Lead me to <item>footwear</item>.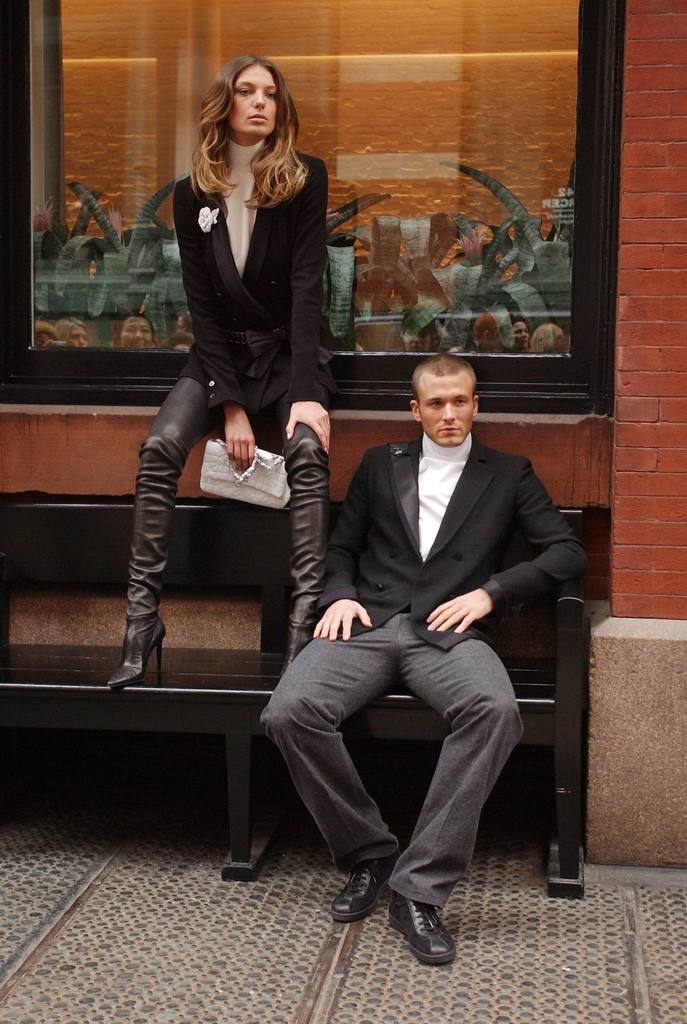
Lead to [x1=109, y1=612, x2=166, y2=685].
